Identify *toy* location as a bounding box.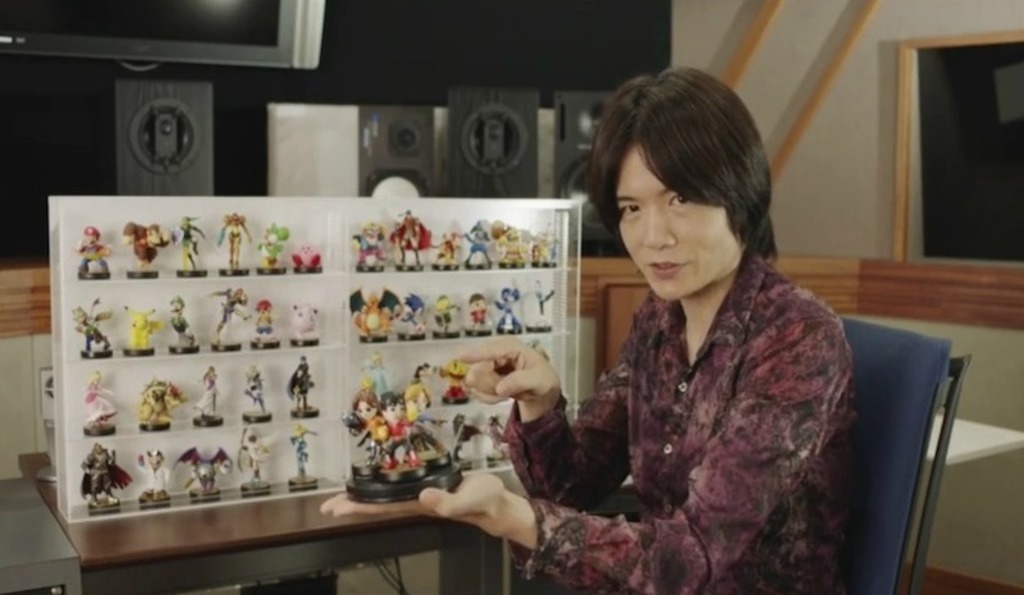
x1=445 y1=358 x2=472 y2=401.
